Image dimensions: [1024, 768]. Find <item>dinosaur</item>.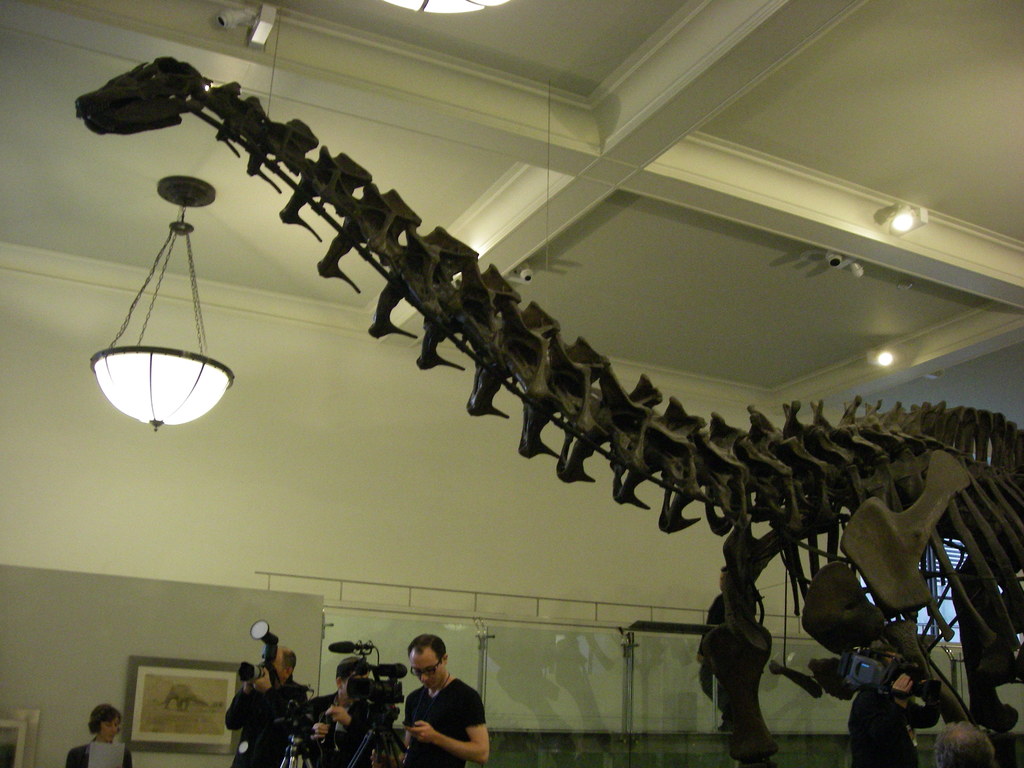
73 49 1023 765.
